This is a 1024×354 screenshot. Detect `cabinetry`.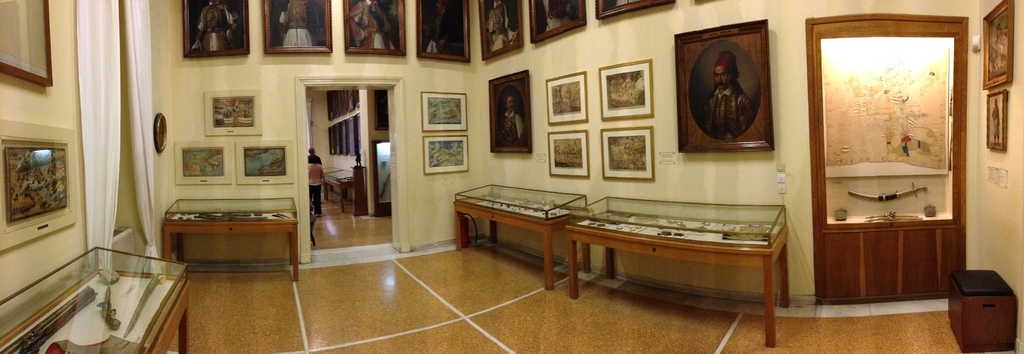
[x1=950, y1=267, x2=1011, y2=349].
